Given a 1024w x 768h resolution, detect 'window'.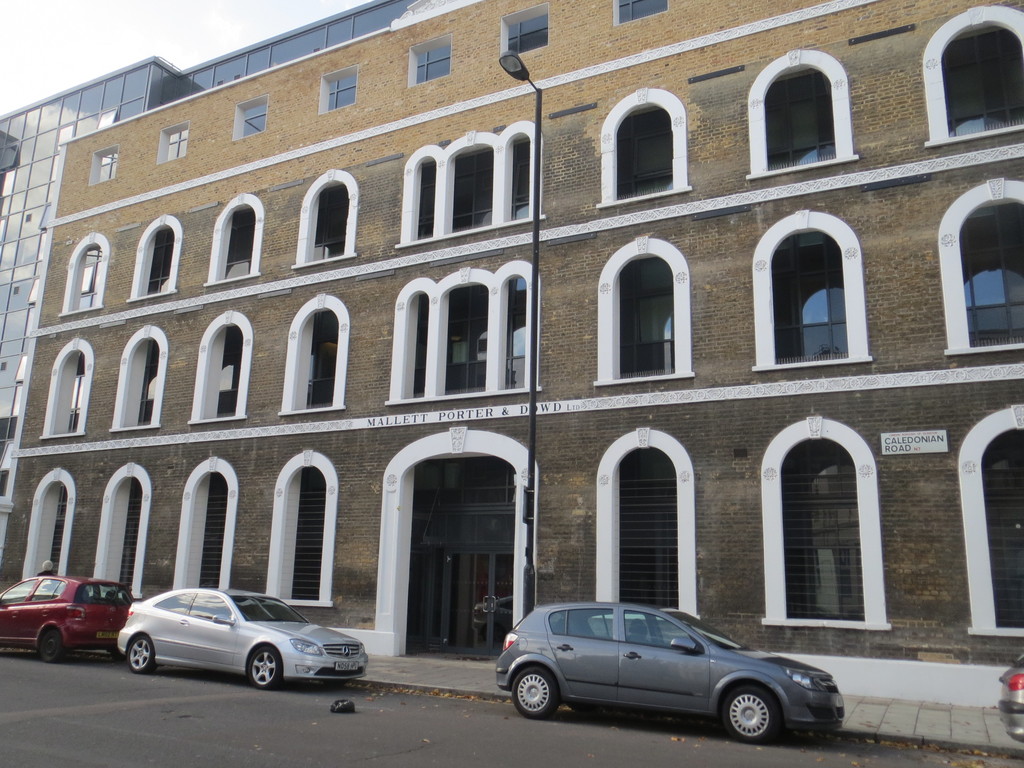
[410,298,422,394].
